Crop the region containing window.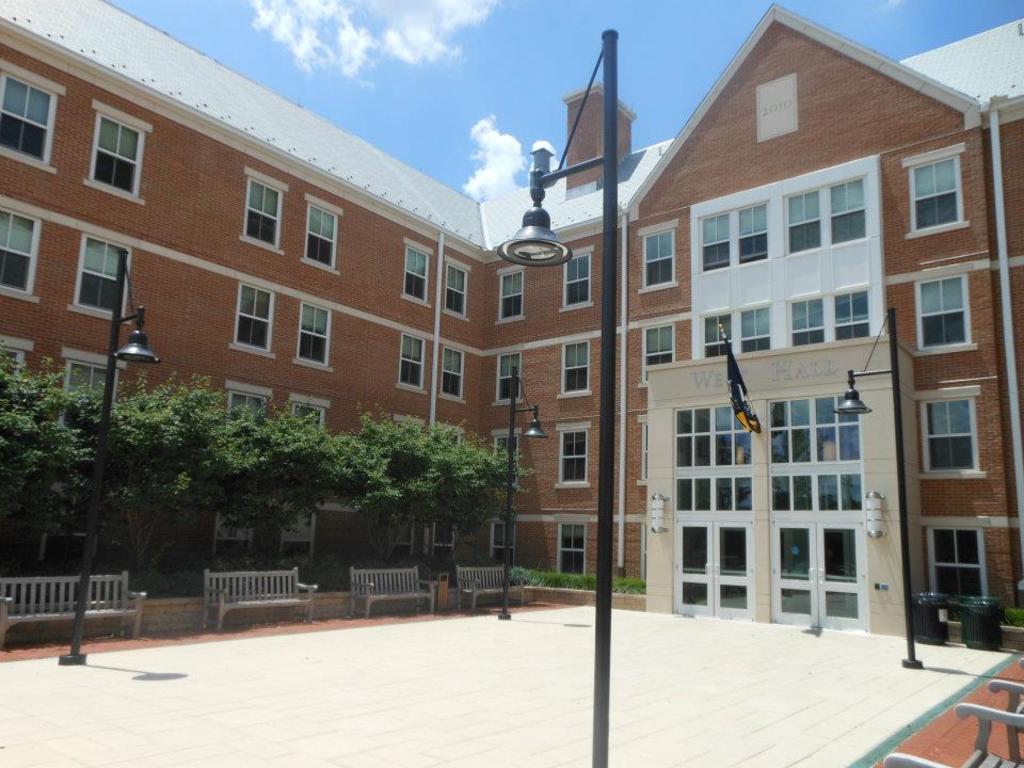
Crop region: bbox=[640, 322, 676, 385].
